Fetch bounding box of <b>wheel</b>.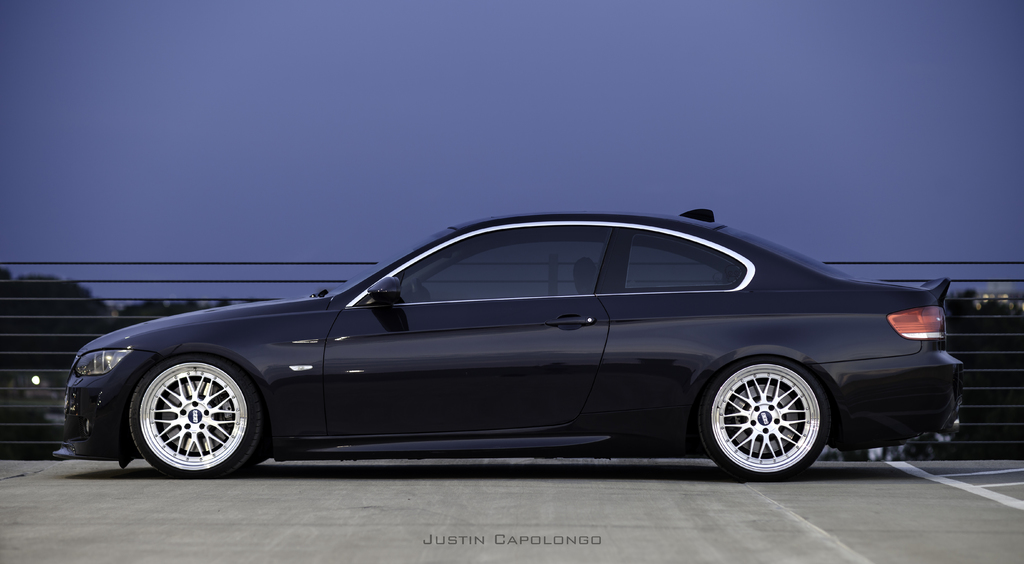
Bbox: region(411, 278, 427, 300).
